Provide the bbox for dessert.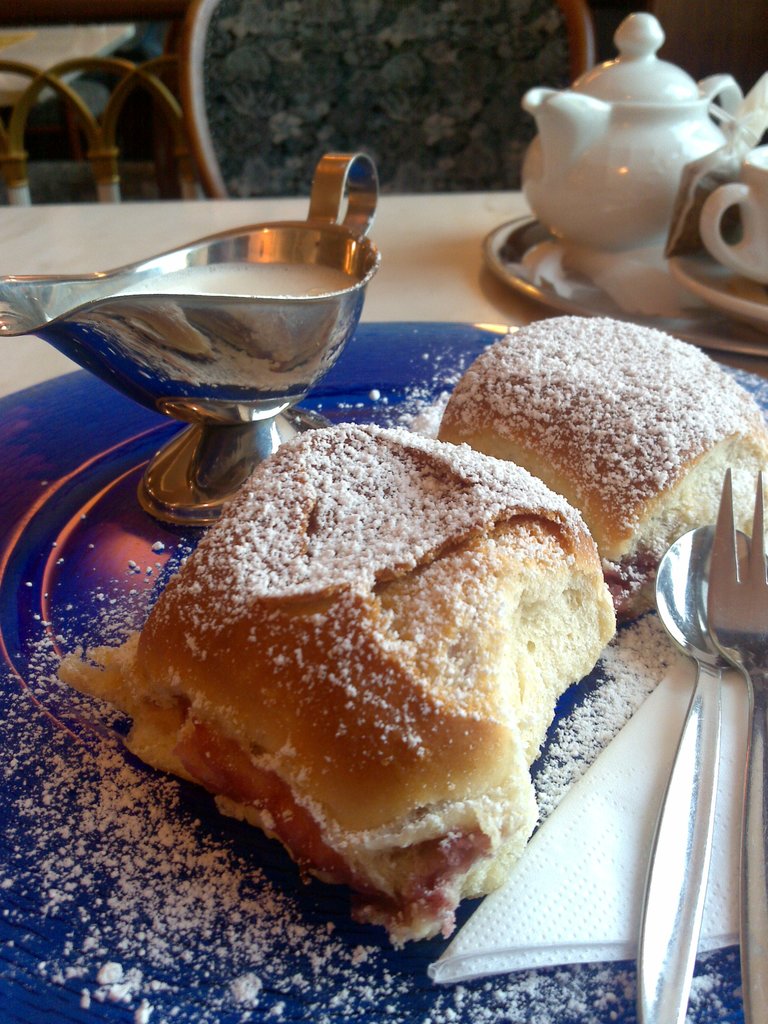
[left=69, top=410, right=627, bottom=942].
